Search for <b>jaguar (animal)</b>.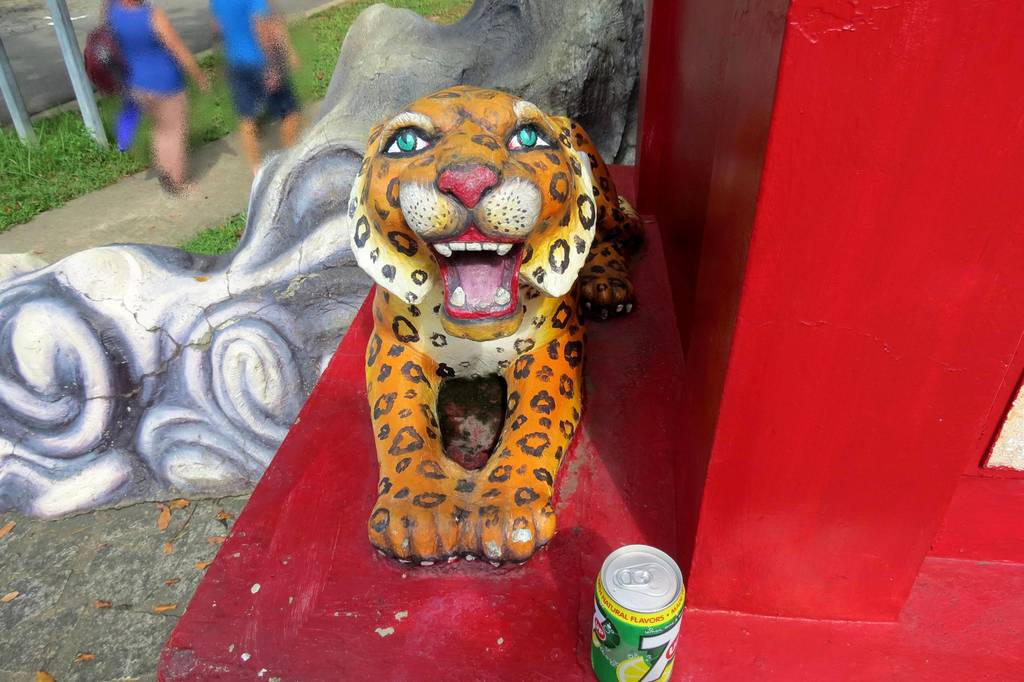
Found at BBox(344, 83, 645, 567).
